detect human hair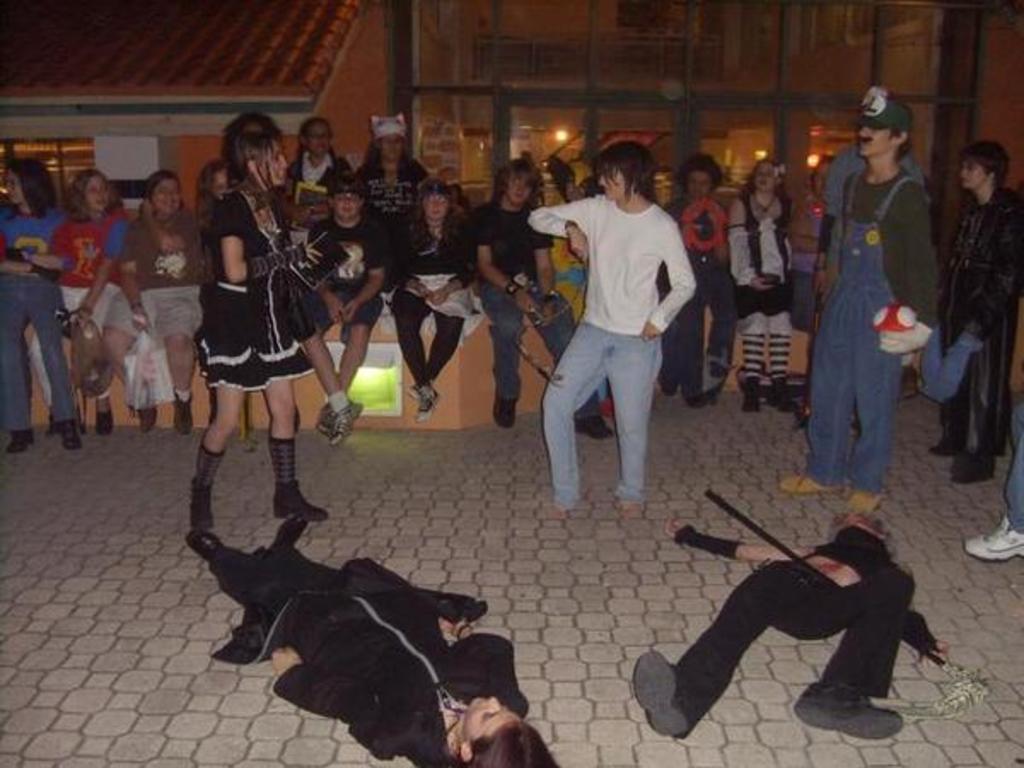
x1=490 y1=155 x2=546 y2=200
